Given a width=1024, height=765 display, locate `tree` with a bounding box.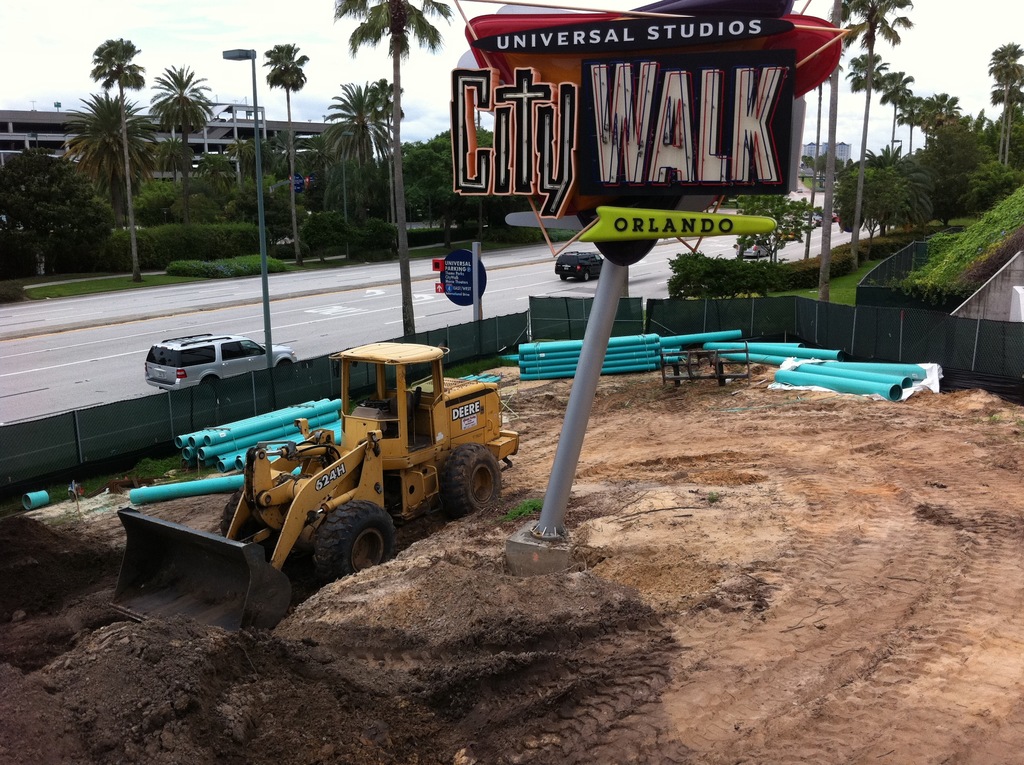
Located: 90 30 147 282.
